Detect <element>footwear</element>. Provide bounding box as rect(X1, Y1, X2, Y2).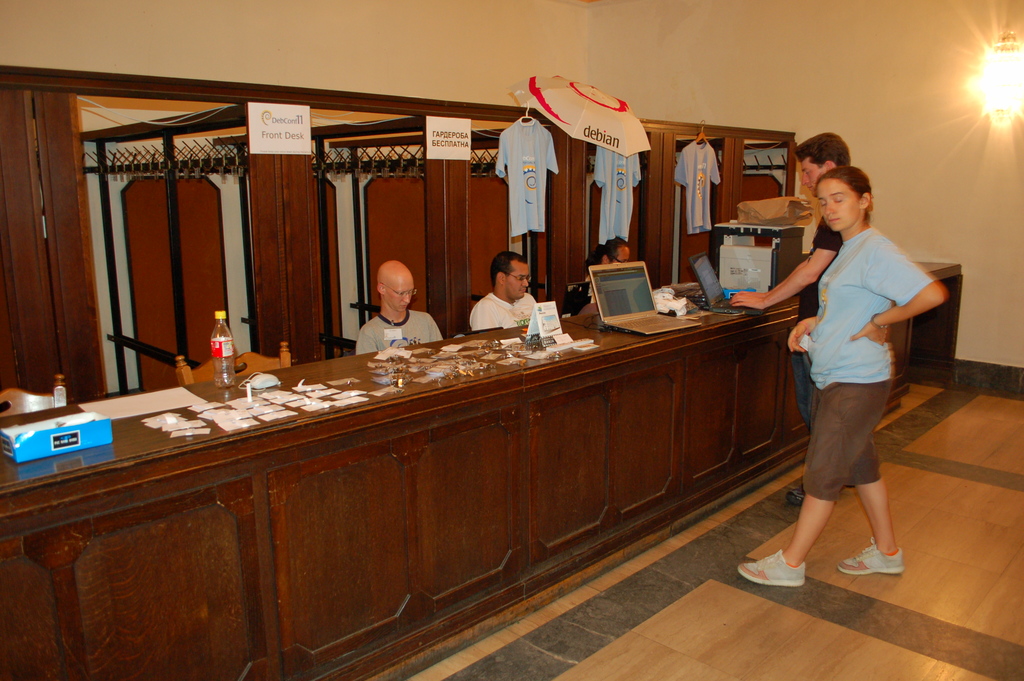
rect(842, 538, 902, 573).
